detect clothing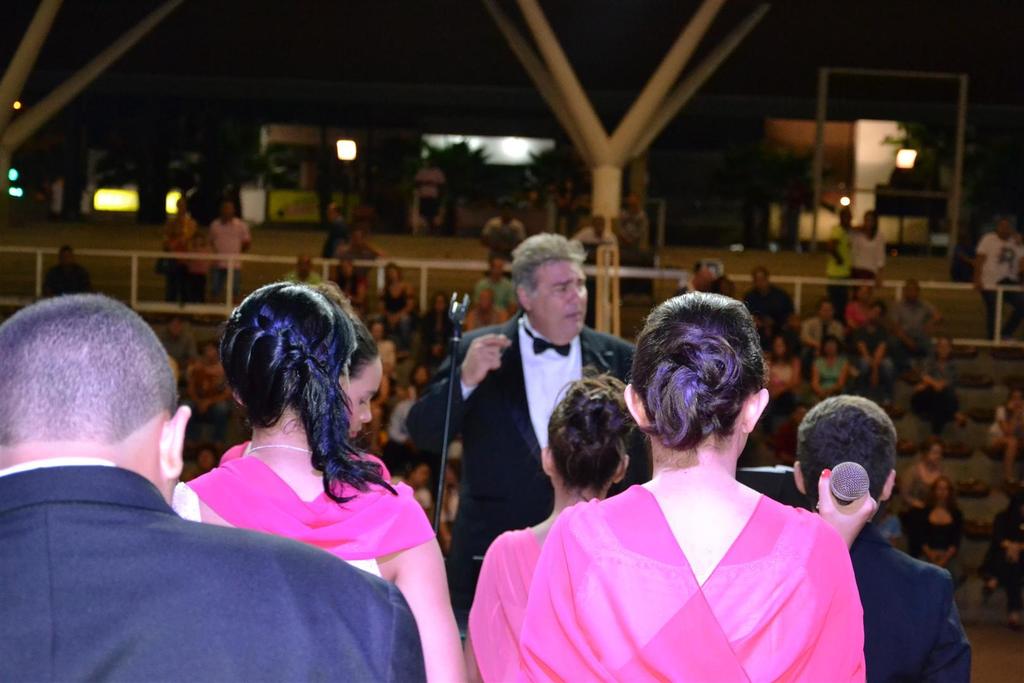
pyautogui.locateOnScreen(499, 422, 883, 679)
